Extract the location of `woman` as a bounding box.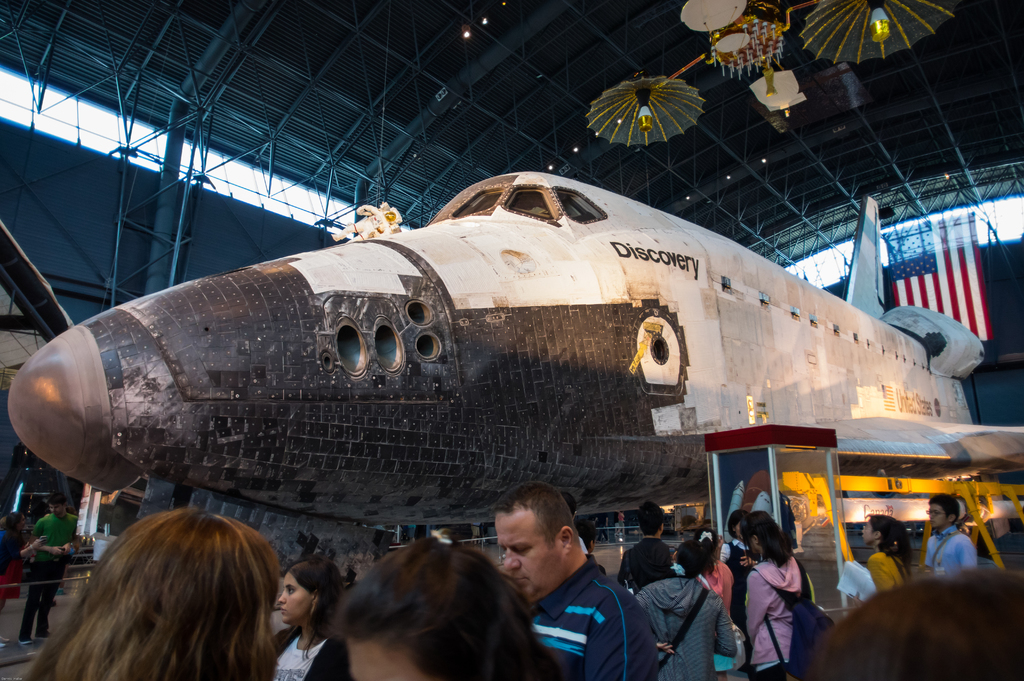
[x1=862, y1=518, x2=915, y2=596].
